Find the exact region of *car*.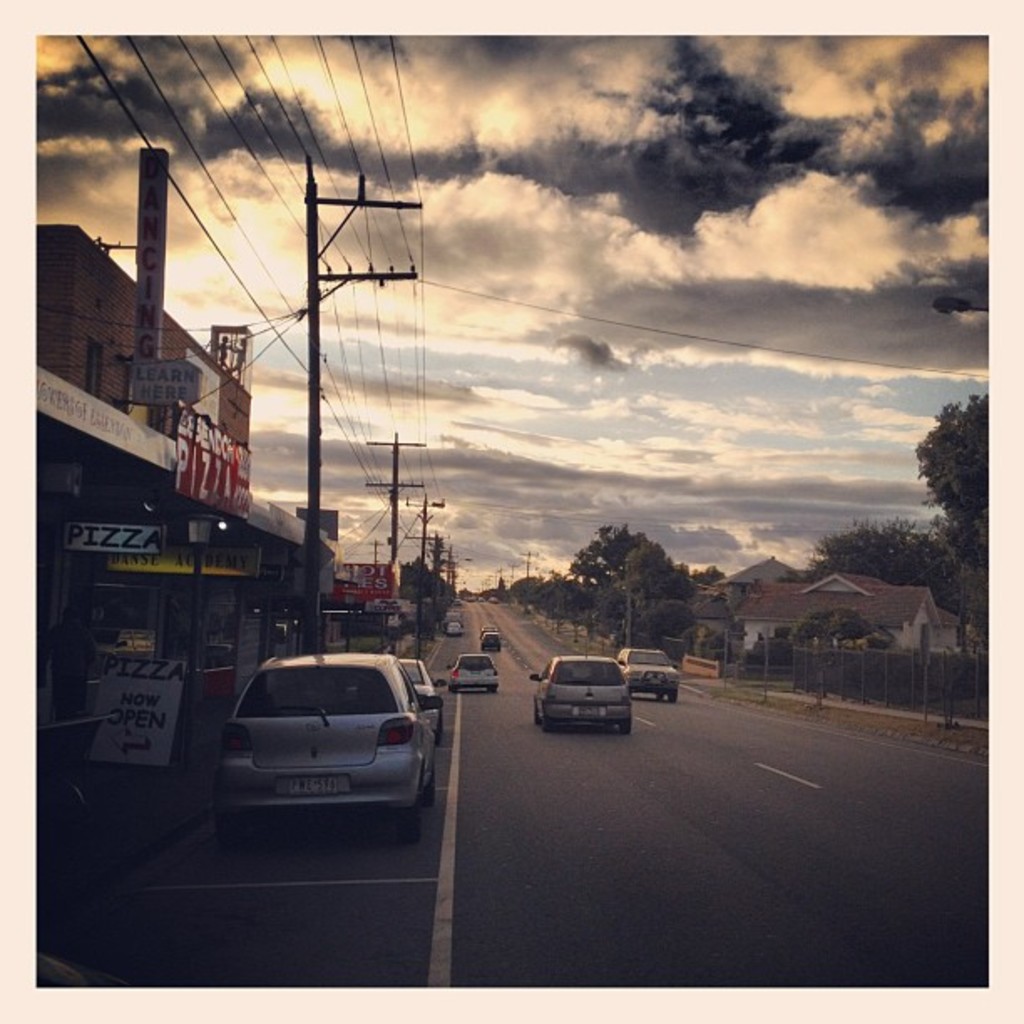
Exact region: x1=433, y1=676, x2=452, y2=689.
